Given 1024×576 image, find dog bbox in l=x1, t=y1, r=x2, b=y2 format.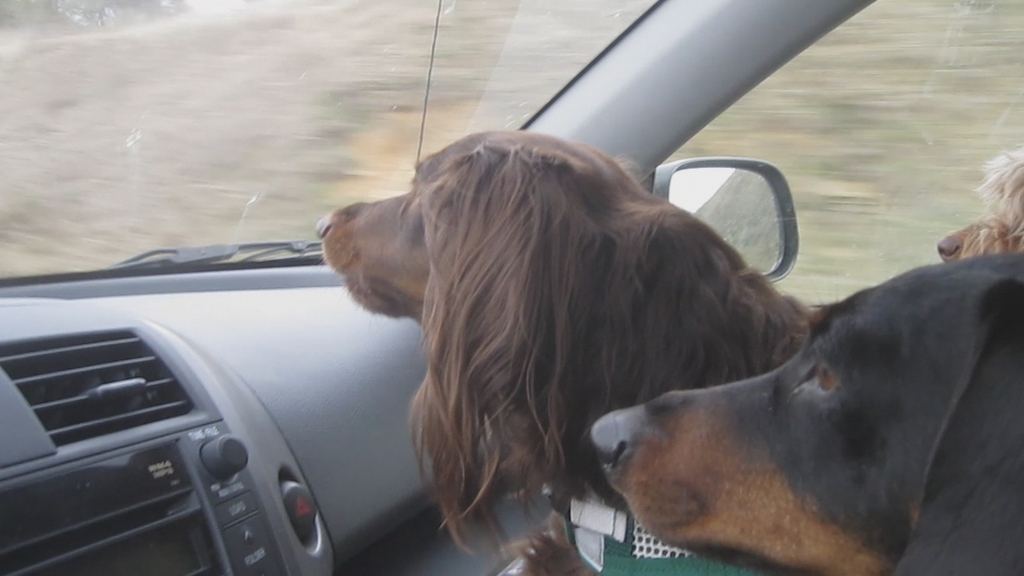
l=314, t=129, r=815, b=575.
